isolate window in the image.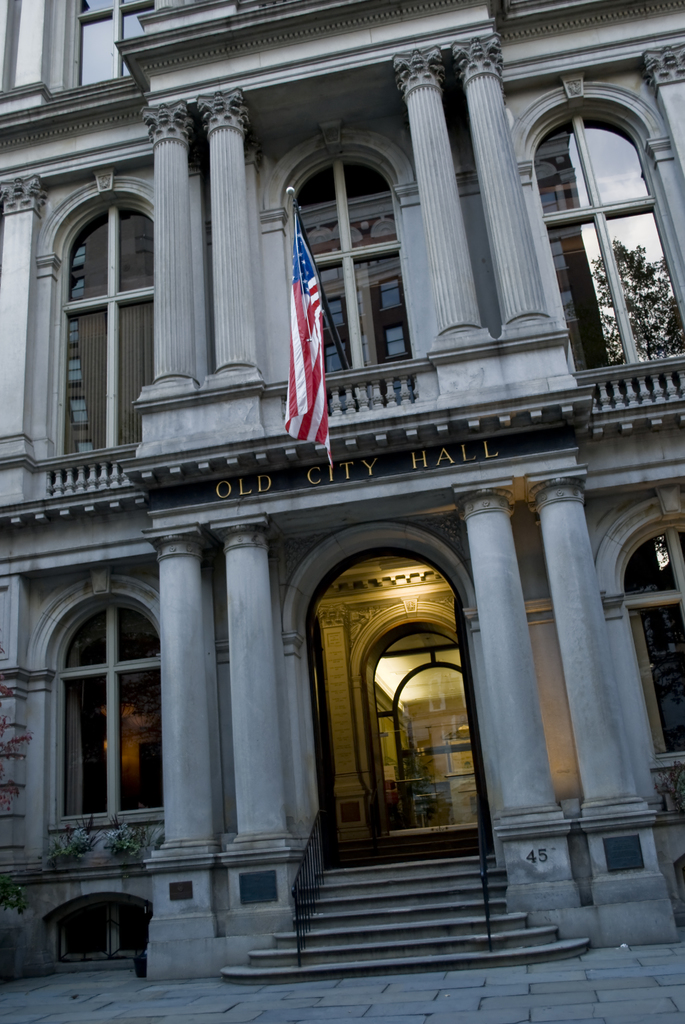
Isolated region: [45, 604, 177, 828].
